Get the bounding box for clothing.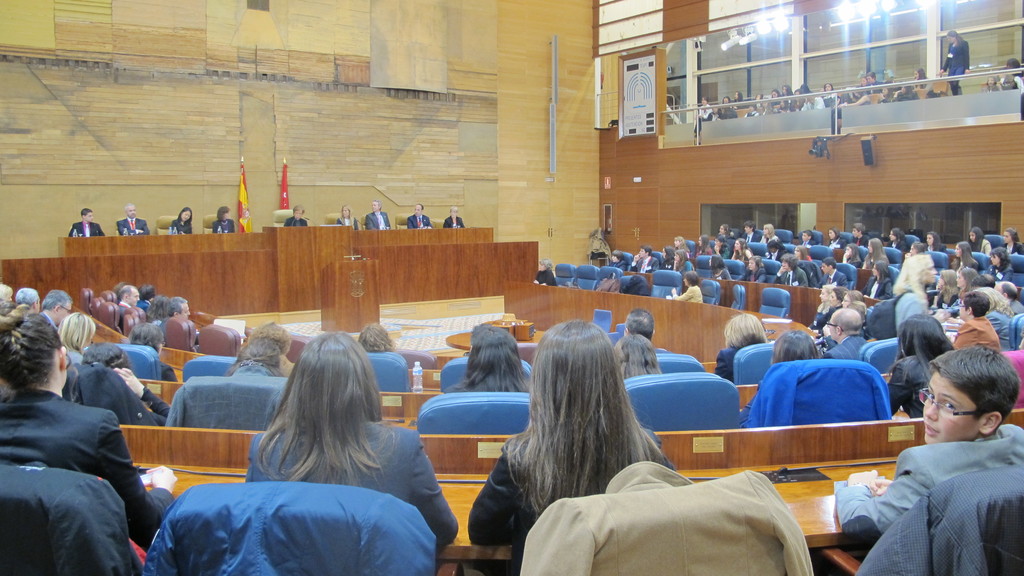
locate(739, 390, 756, 429).
